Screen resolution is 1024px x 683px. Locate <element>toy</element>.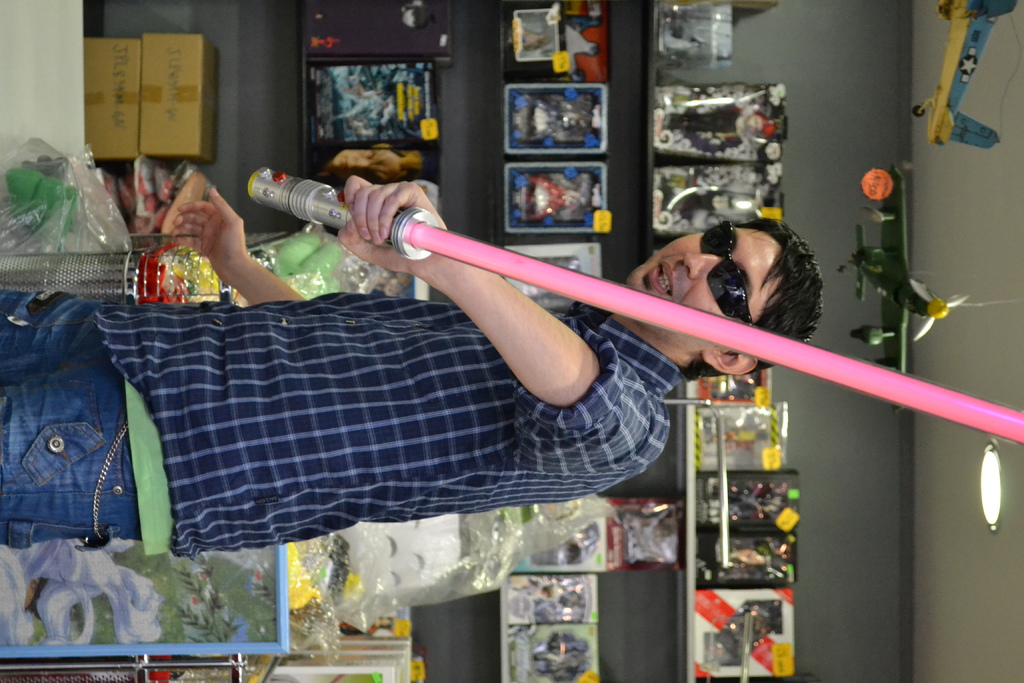
328:64:423:147.
